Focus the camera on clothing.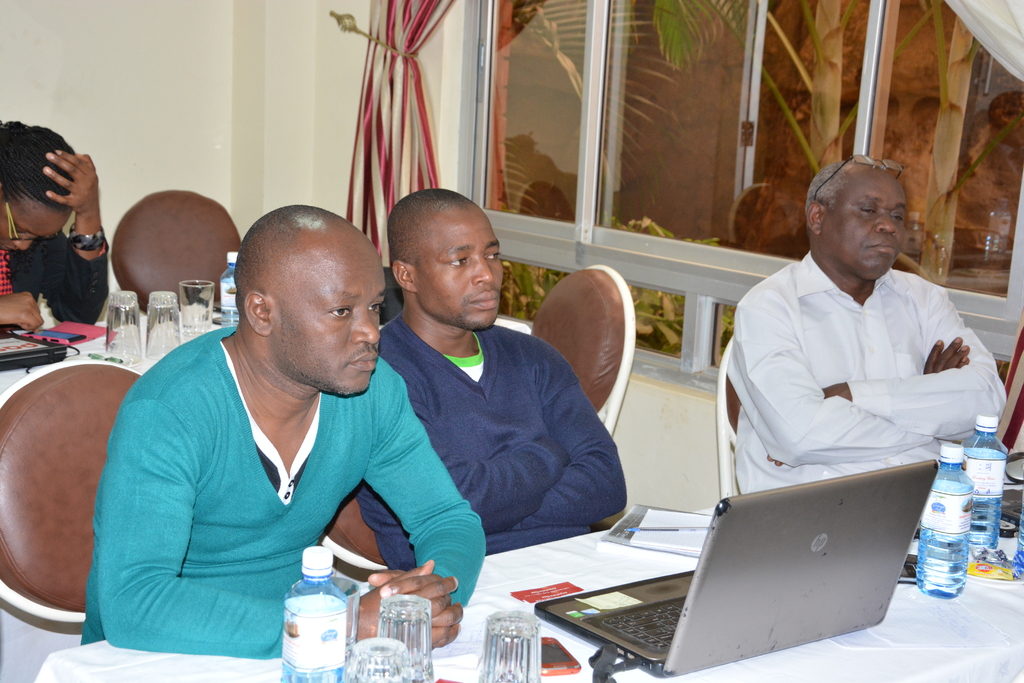
Focus region: 76/318/492/661.
